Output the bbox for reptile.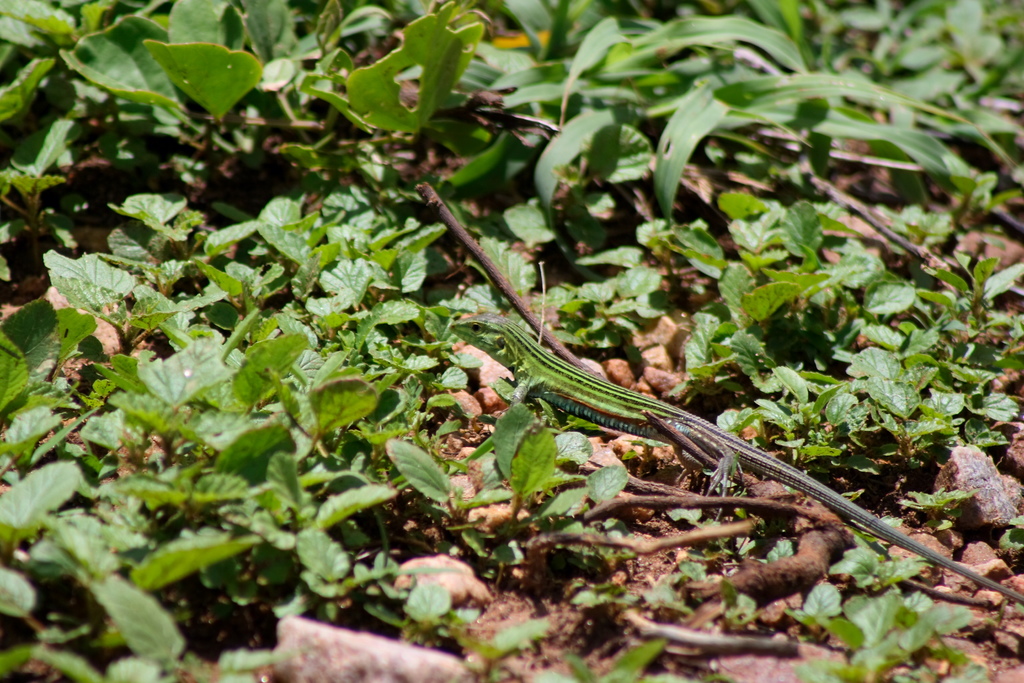
(446,309,1023,600).
